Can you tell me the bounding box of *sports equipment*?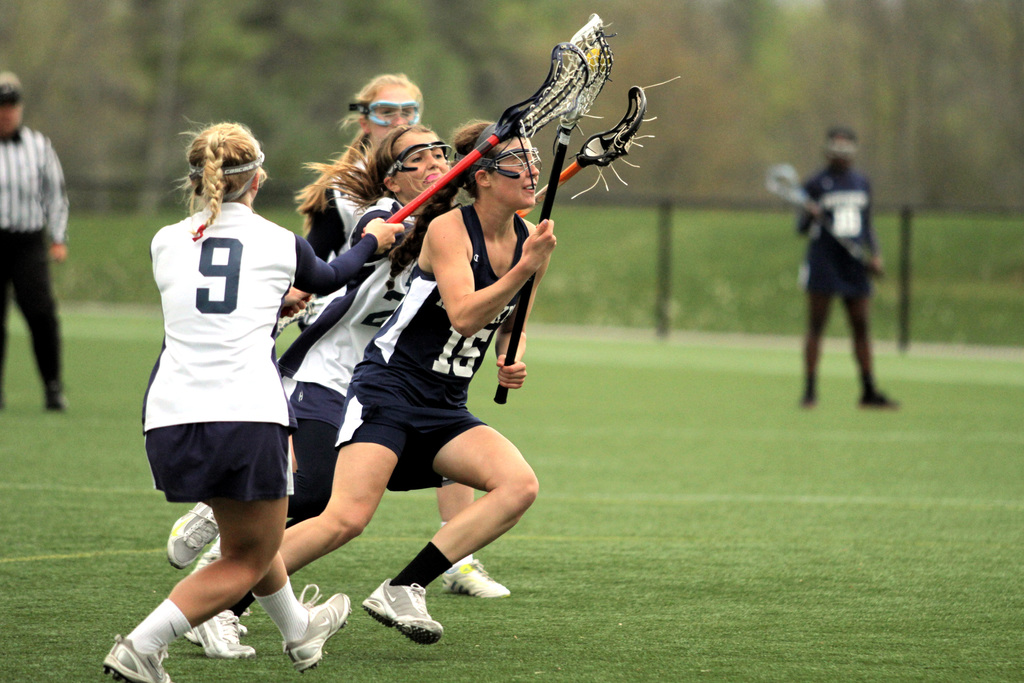
<box>515,76,679,220</box>.
